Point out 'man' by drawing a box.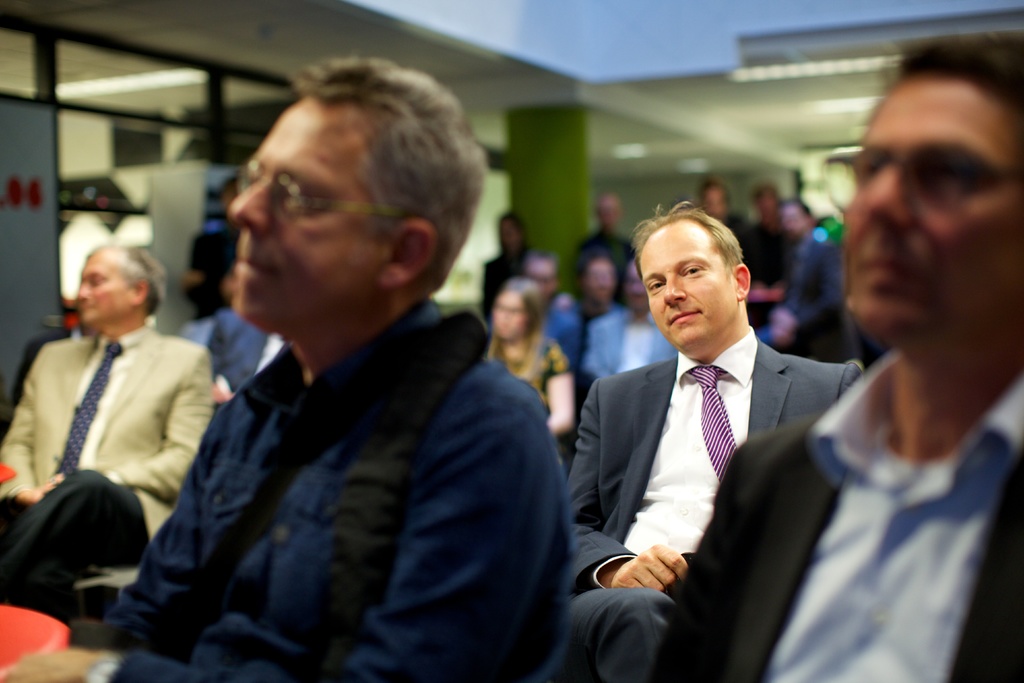
box=[695, 183, 750, 245].
